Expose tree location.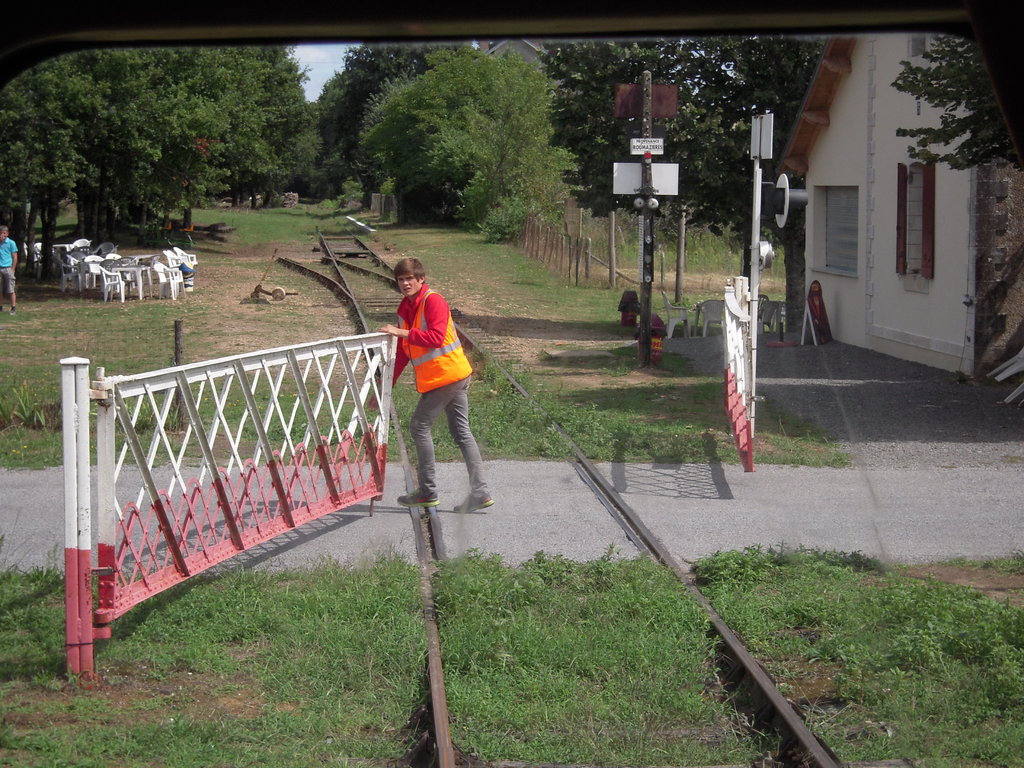
Exposed at pyautogui.locateOnScreen(353, 33, 584, 249).
